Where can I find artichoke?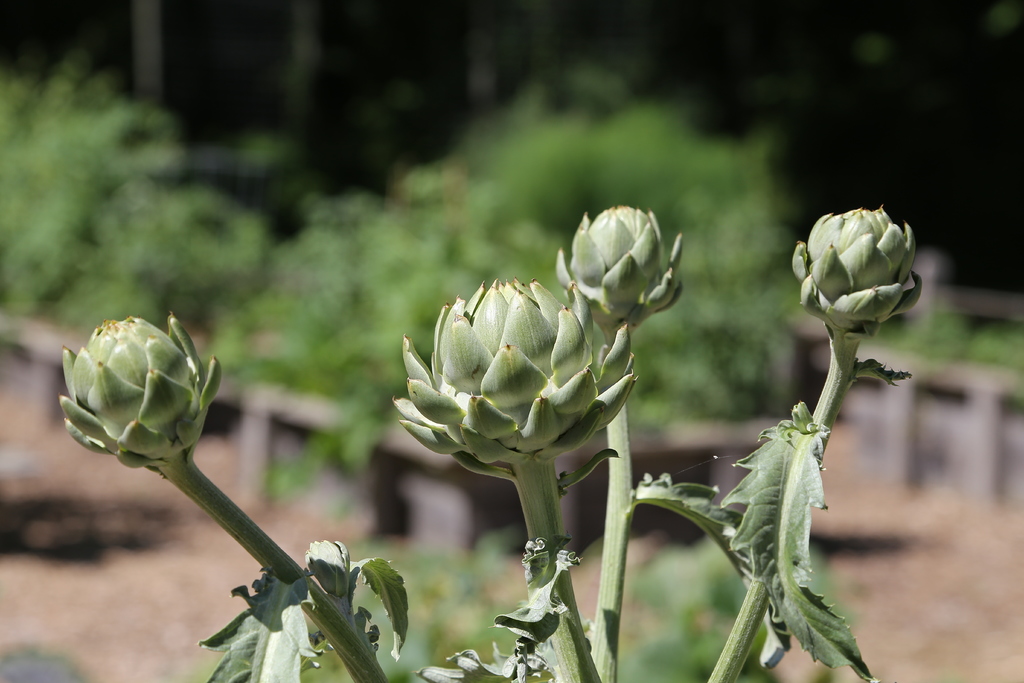
You can find it at x1=54, y1=315, x2=227, y2=475.
